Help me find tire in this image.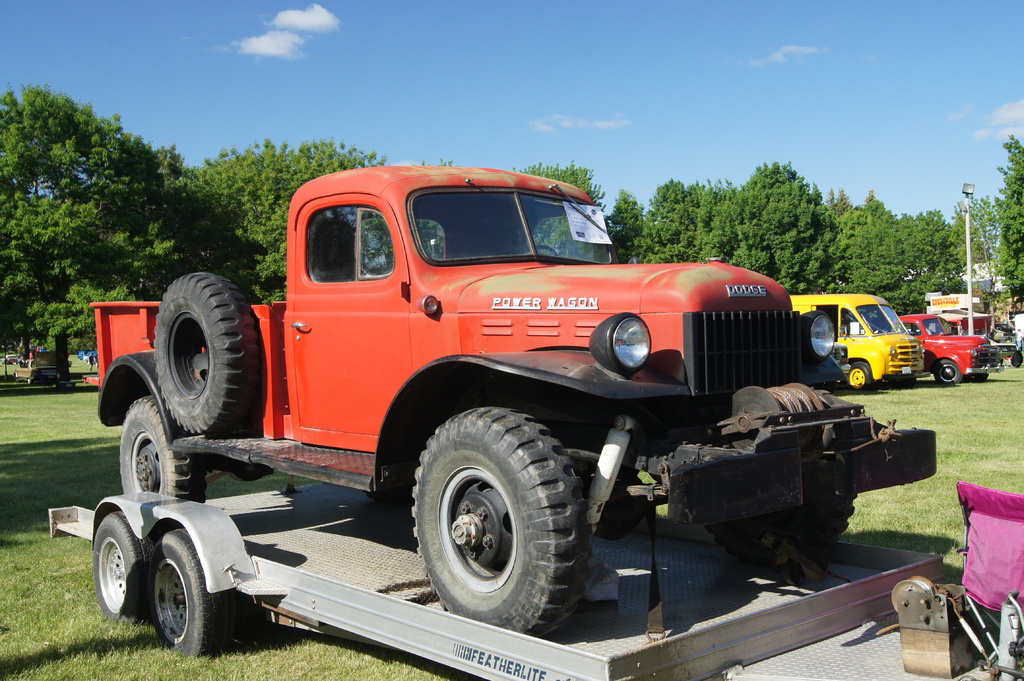
Found it: pyautogui.locateOnScreen(934, 358, 961, 381).
